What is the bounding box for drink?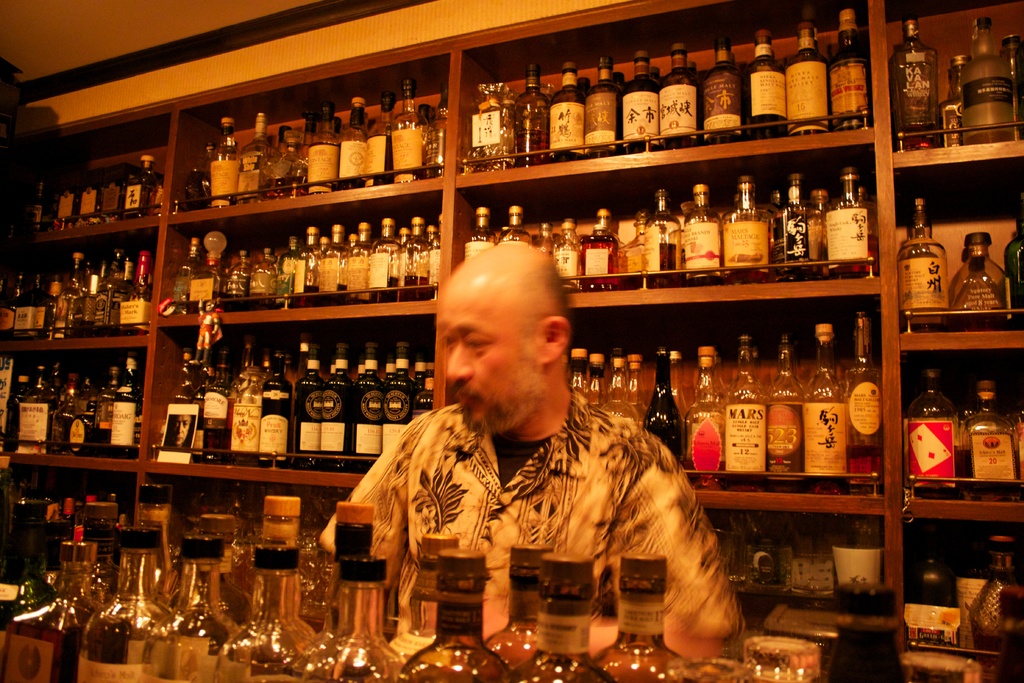
{"left": 621, "top": 44, "right": 660, "bottom": 149}.
